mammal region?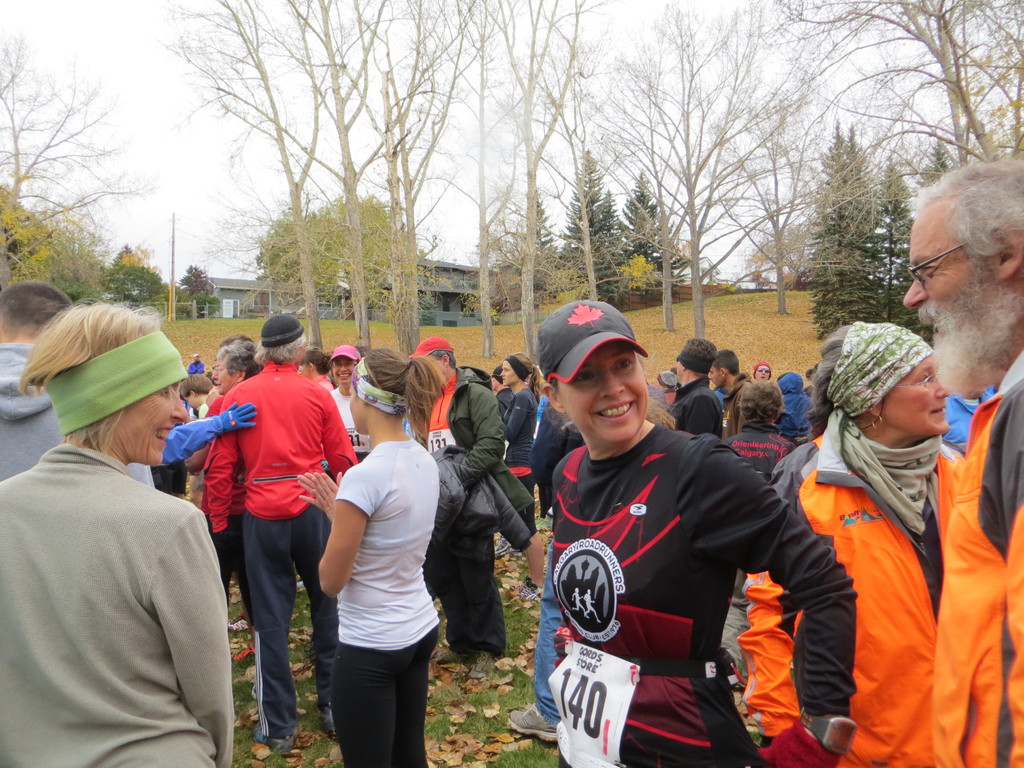
left=205, top=333, right=260, bottom=408
